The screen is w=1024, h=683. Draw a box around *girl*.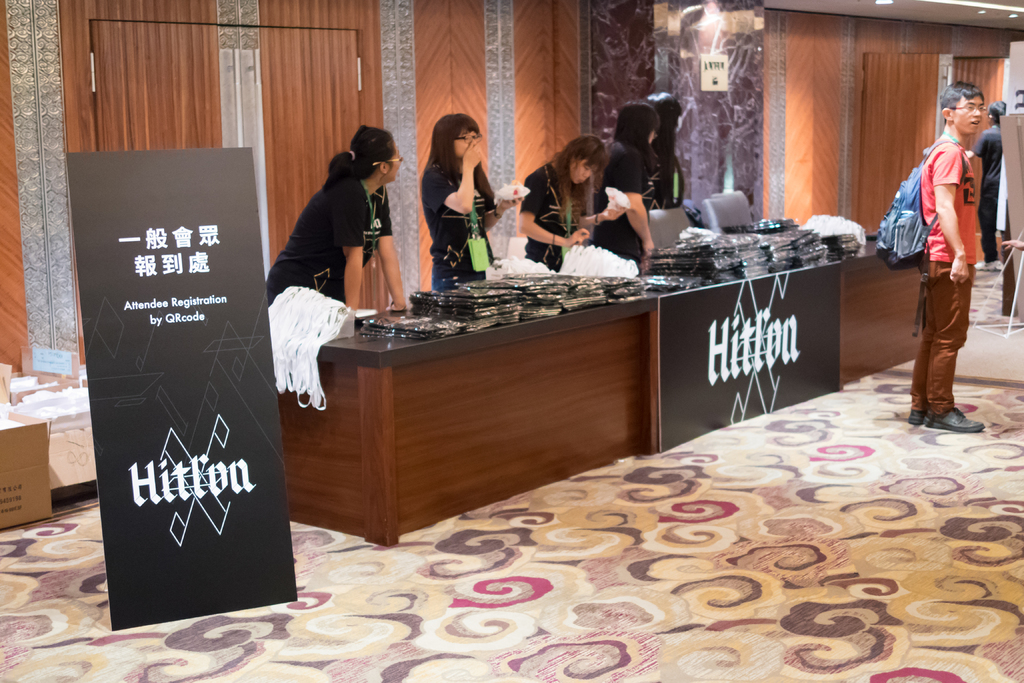
box(426, 111, 516, 286).
